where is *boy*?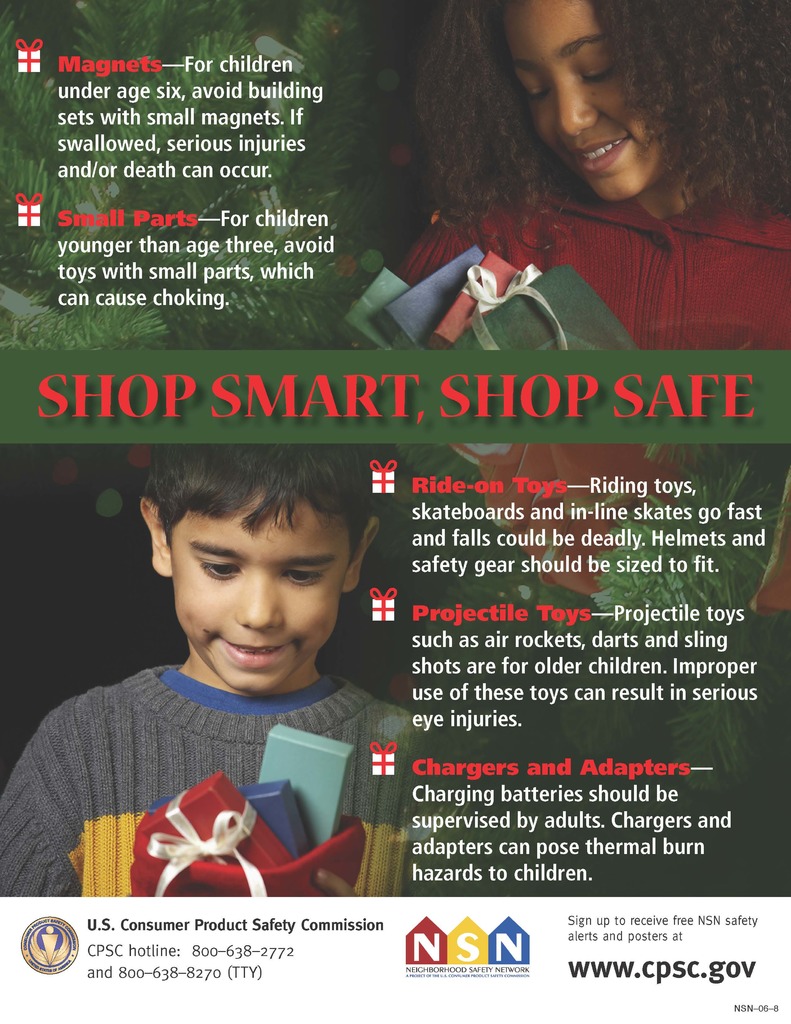
bbox=[49, 433, 438, 896].
